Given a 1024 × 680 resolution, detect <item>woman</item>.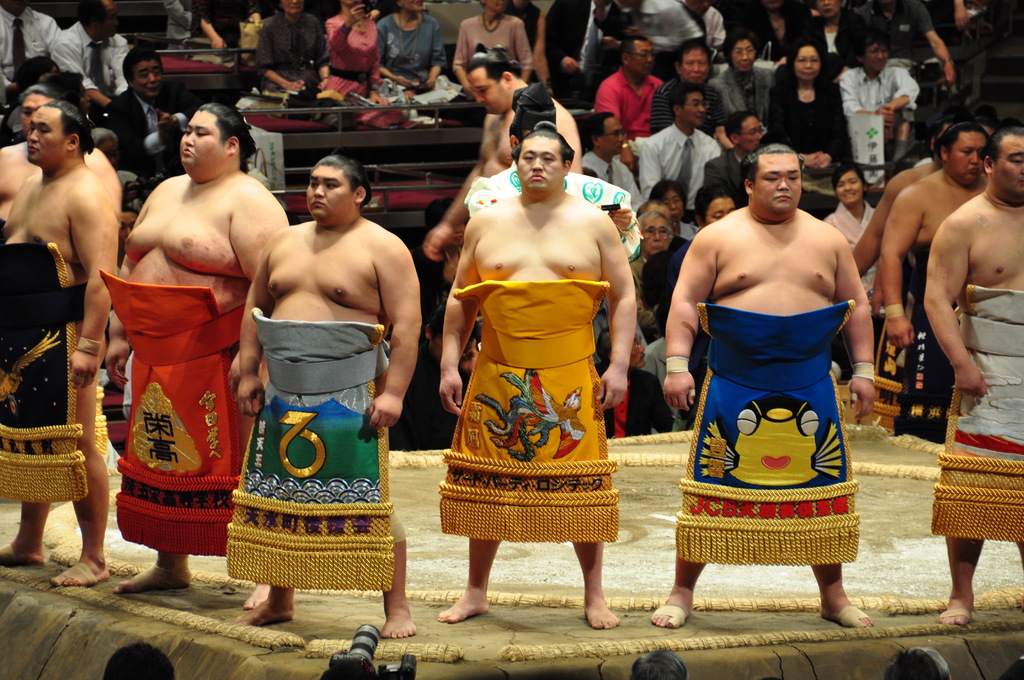
445 0 540 101.
